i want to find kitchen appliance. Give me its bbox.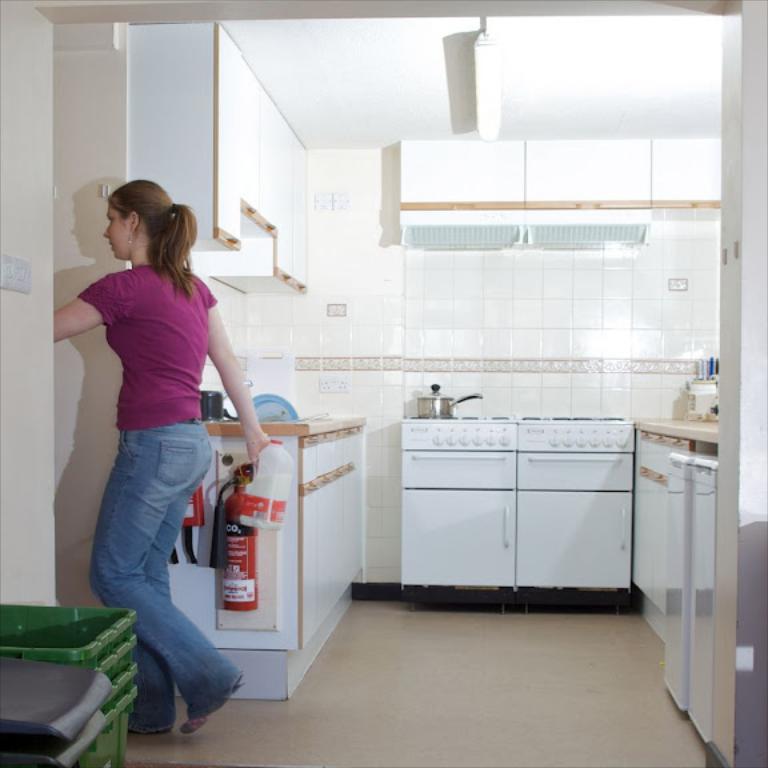
box(416, 383, 485, 419).
